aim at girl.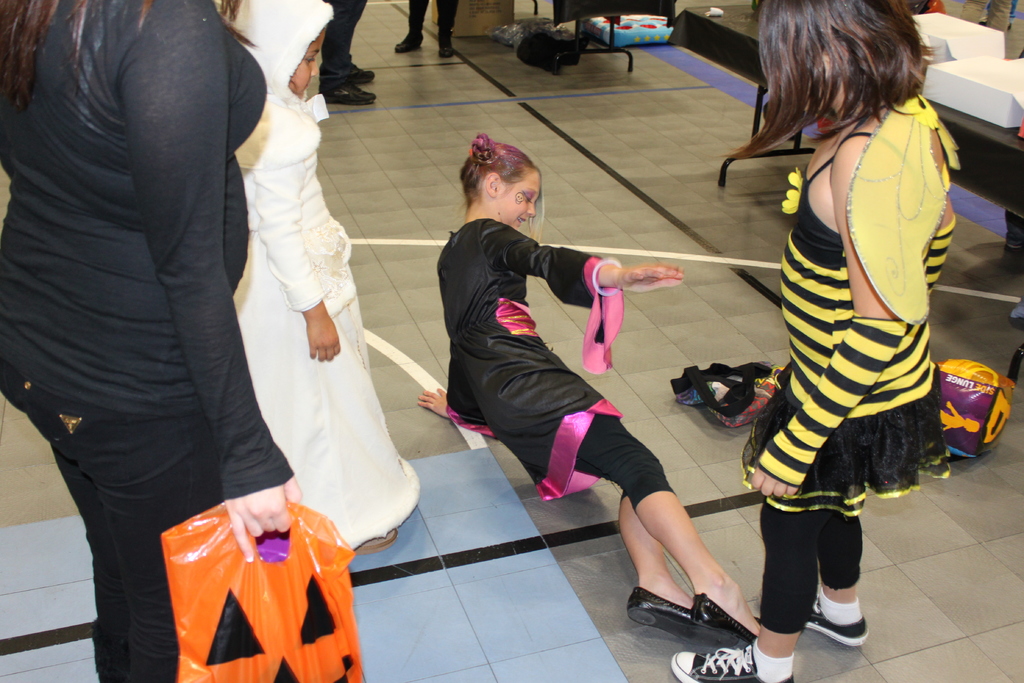
Aimed at <box>412,133,766,644</box>.
